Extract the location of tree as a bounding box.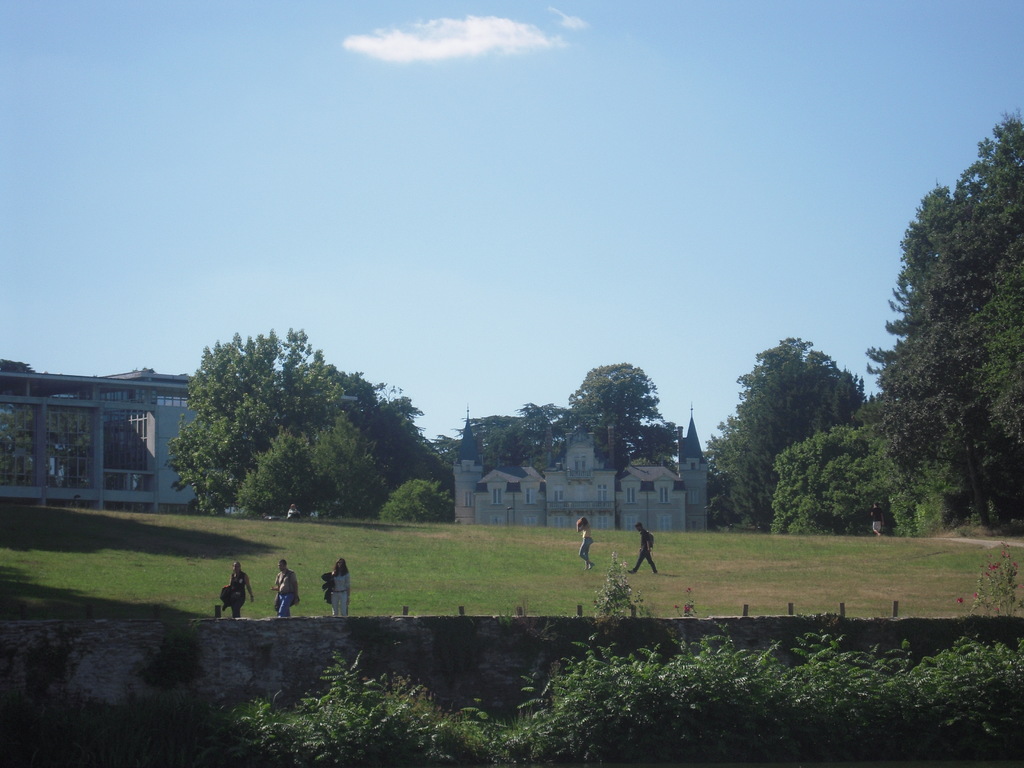
locate(640, 413, 680, 476).
